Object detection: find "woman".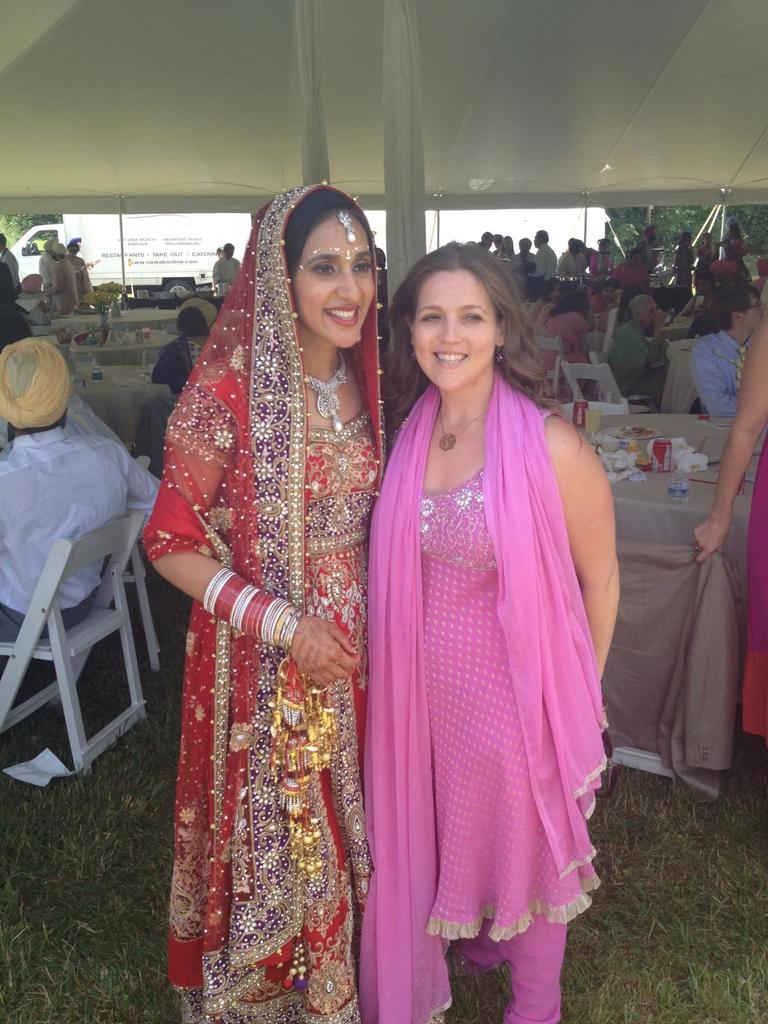
left=157, top=307, right=212, bottom=386.
